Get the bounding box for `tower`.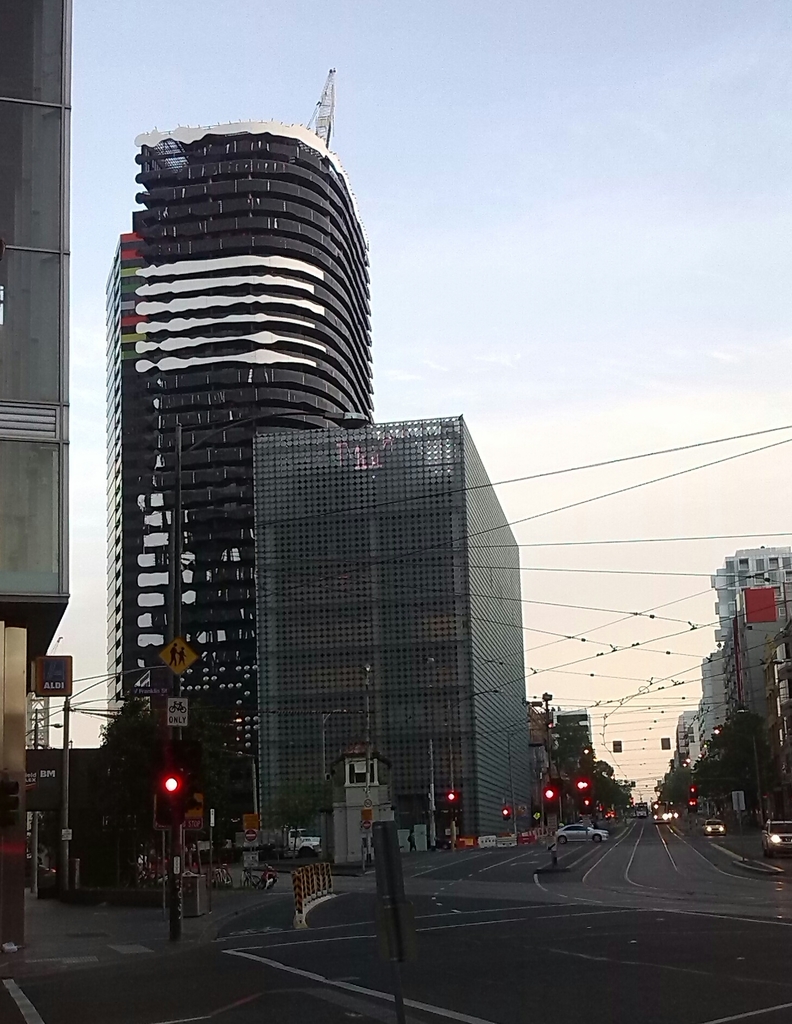
detection(77, 83, 424, 719).
